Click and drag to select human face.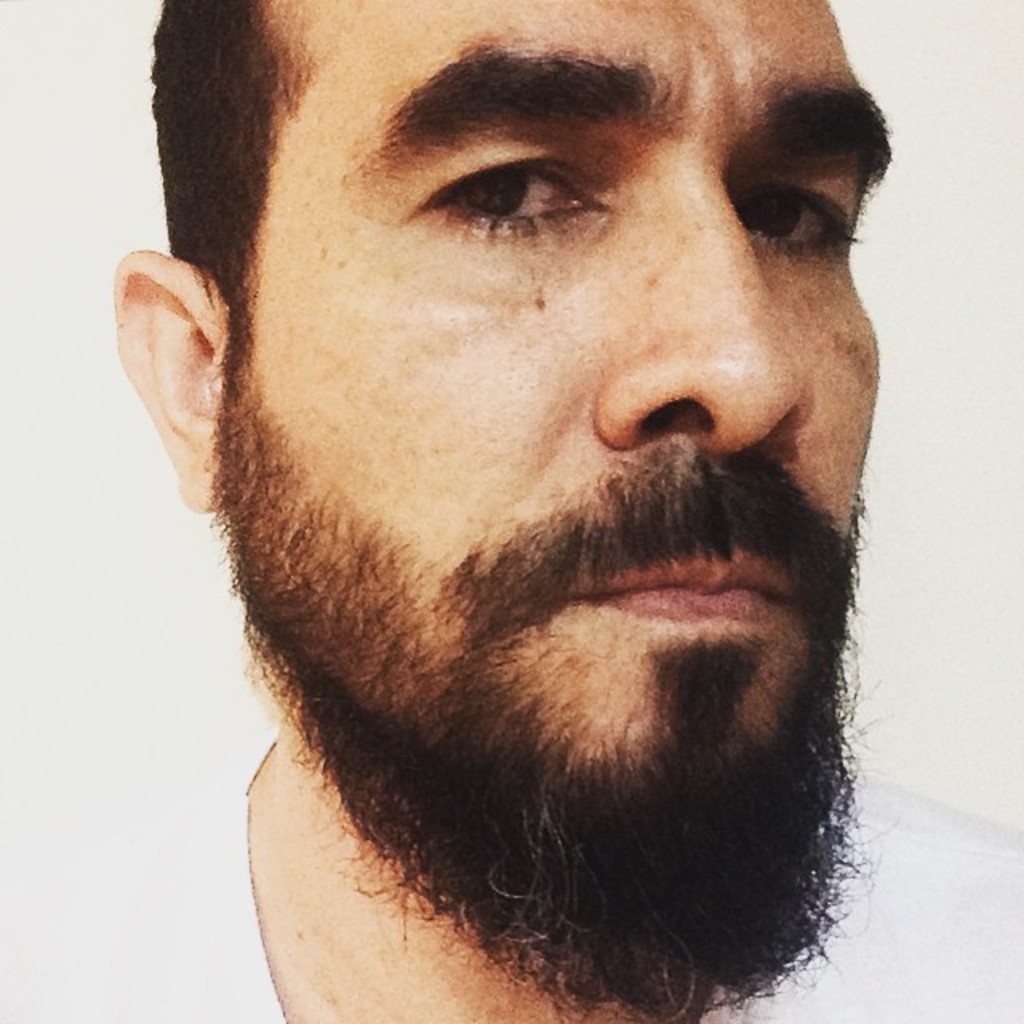
Selection: 210 0 886 888.
